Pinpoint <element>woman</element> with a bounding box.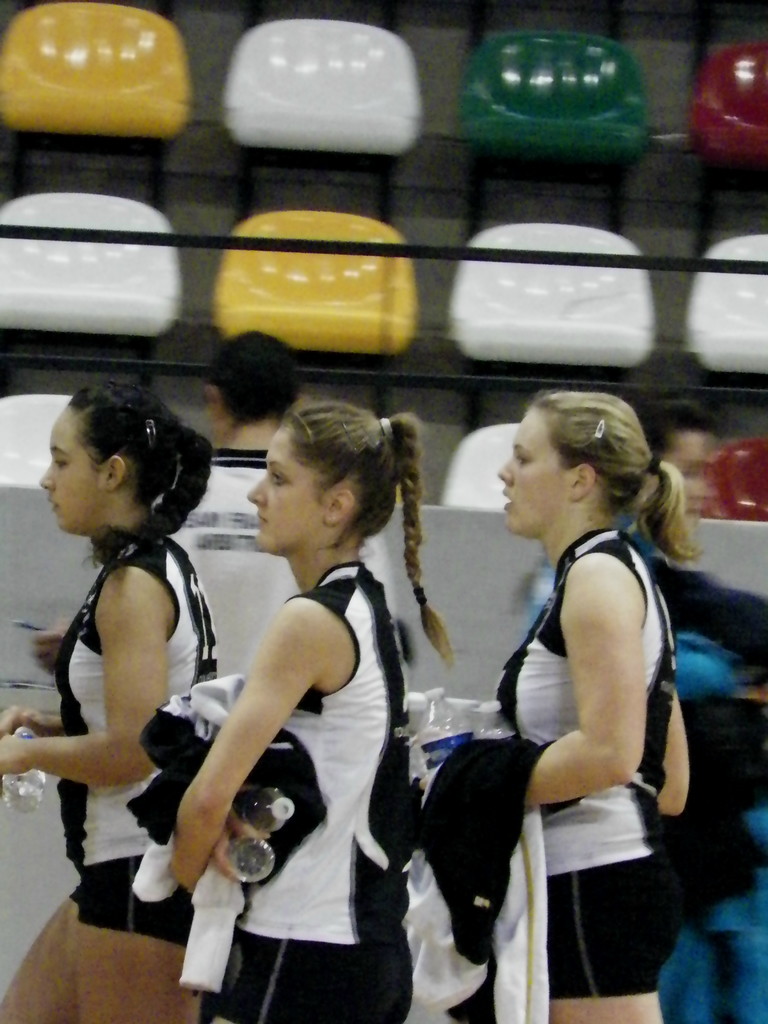
[x1=0, y1=377, x2=220, y2=1023].
